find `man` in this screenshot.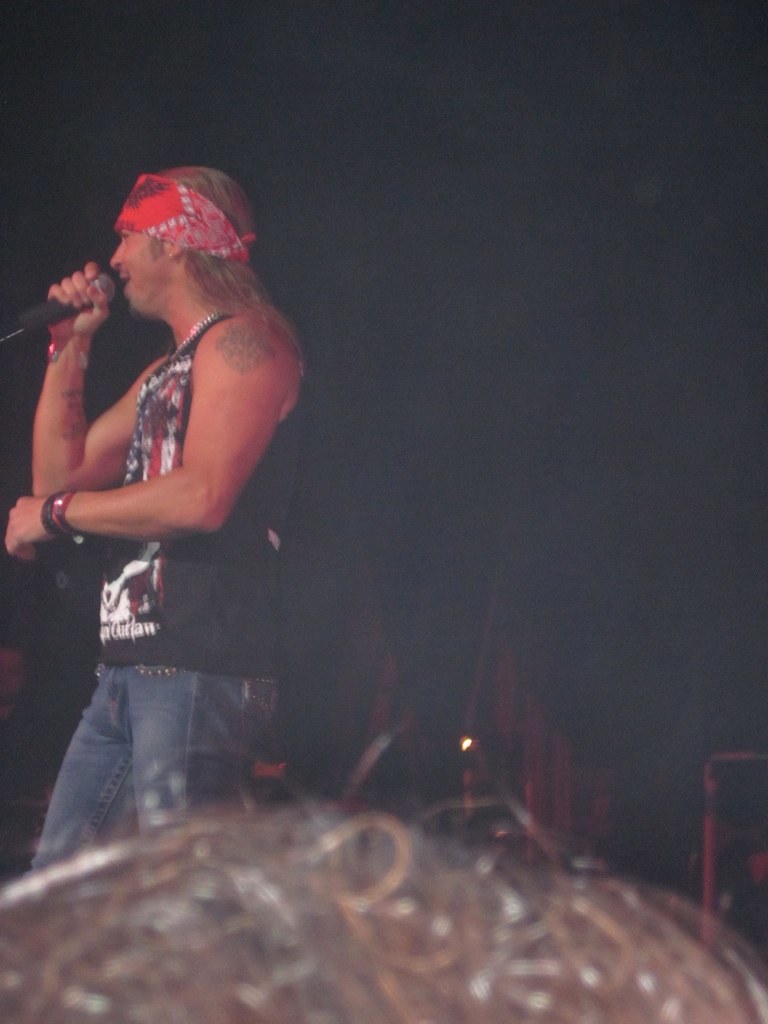
The bounding box for `man` is [x1=0, y1=719, x2=767, y2=978].
